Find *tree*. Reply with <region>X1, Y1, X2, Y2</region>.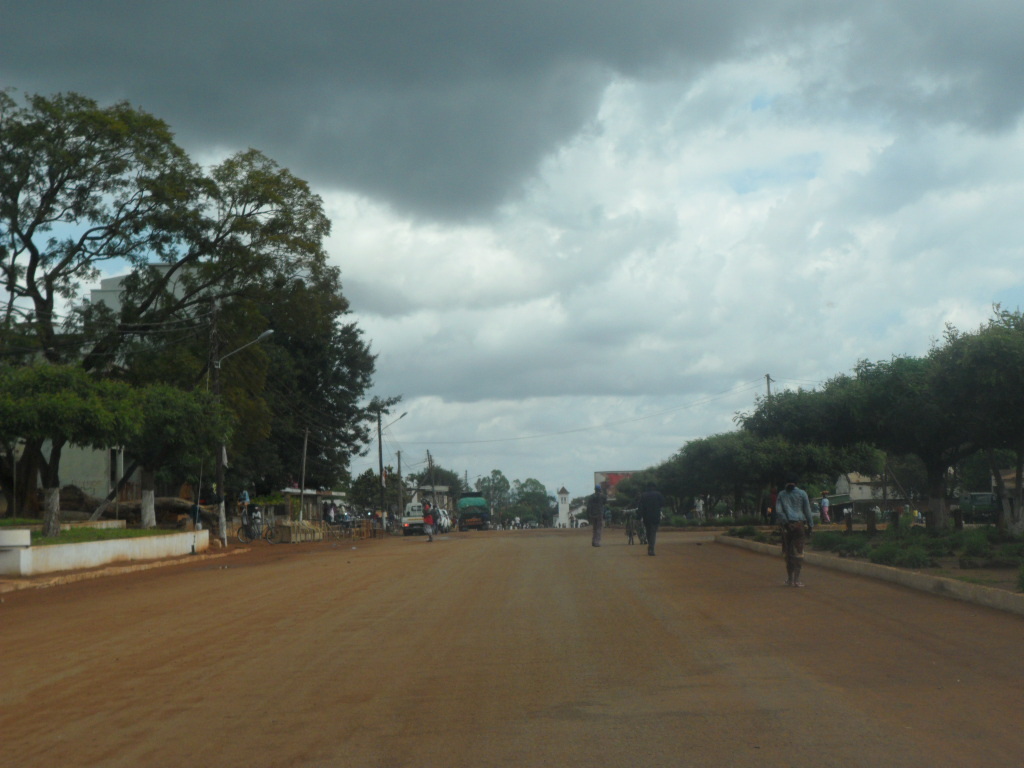
<region>594, 300, 1023, 565</region>.
